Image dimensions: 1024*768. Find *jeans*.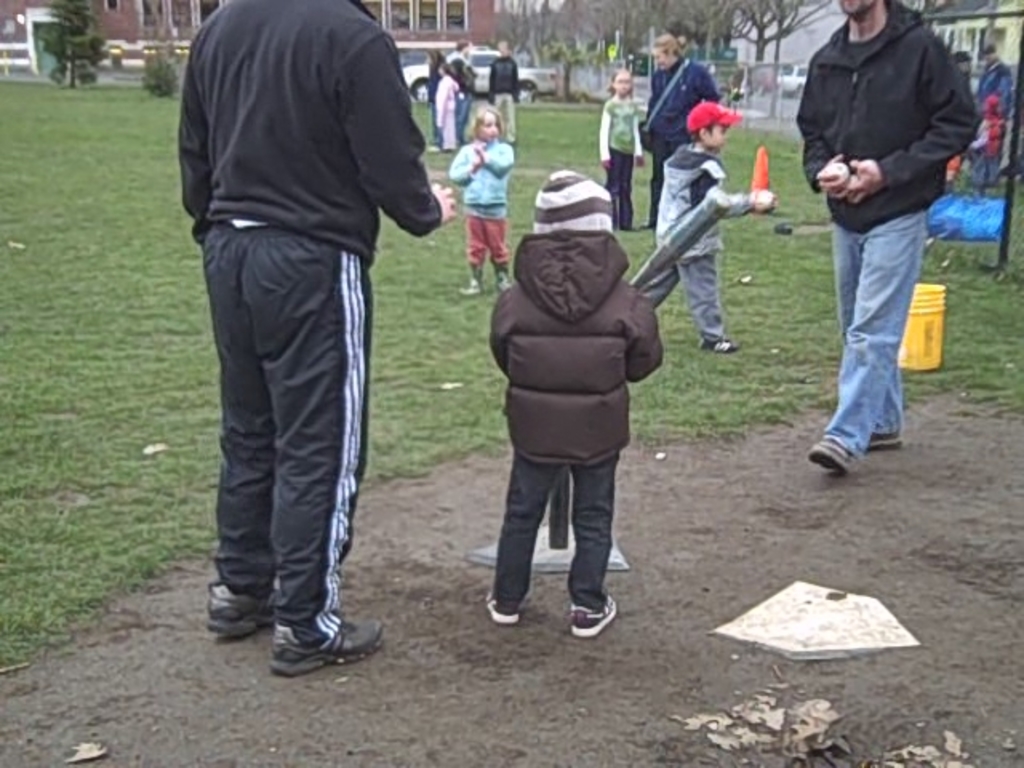
(x1=819, y1=184, x2=942, y2=486).
